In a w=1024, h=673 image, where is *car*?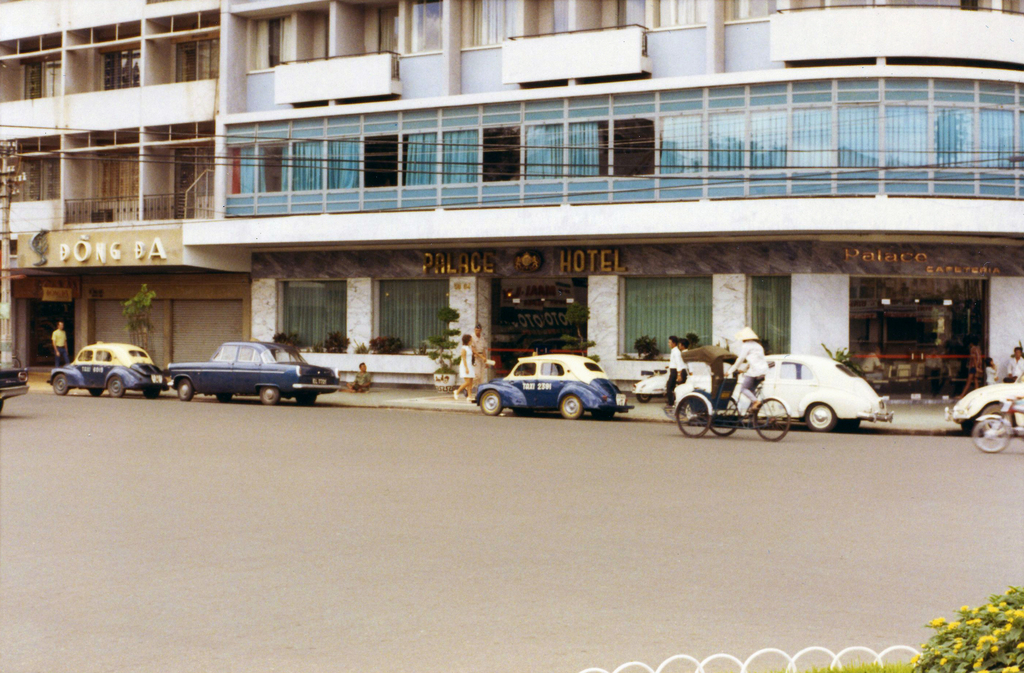
468, 352, 635, 420.
